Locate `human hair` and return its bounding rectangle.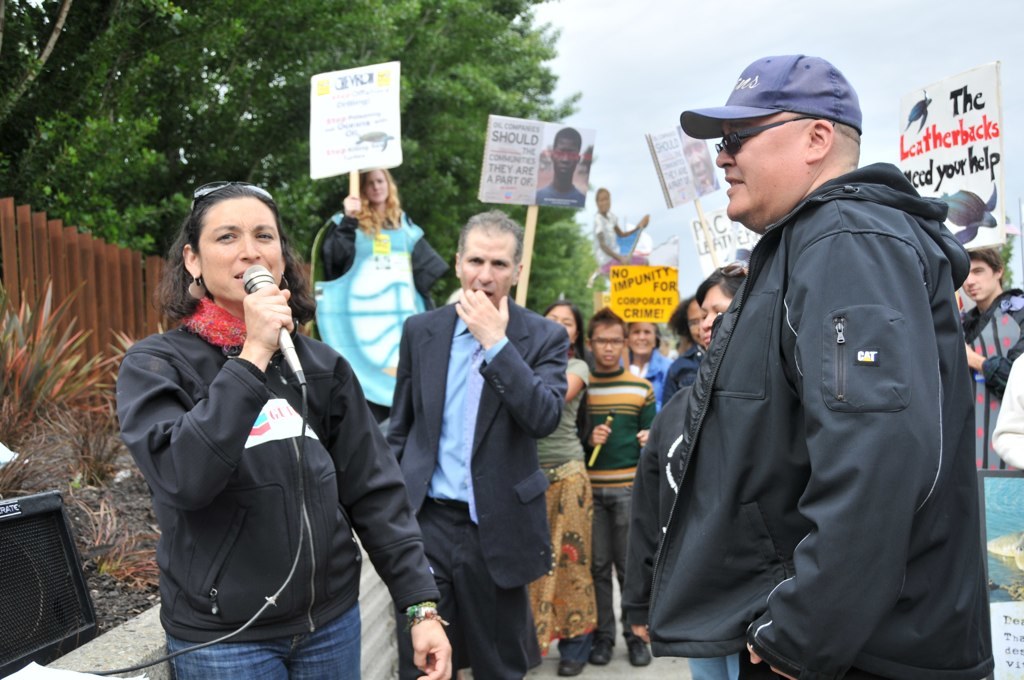
{"left": 353, "top": 170, "right": 401, "bottom": 241}.
